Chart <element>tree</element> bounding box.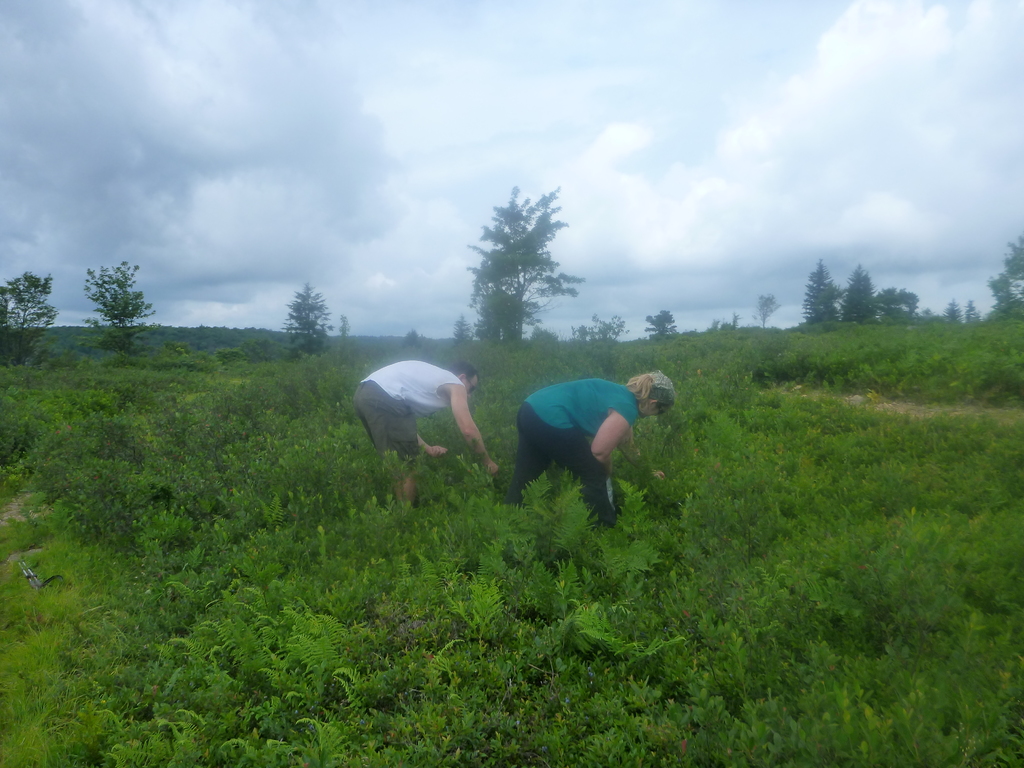
Charted: l=756, t=291, r=778, b=330.
